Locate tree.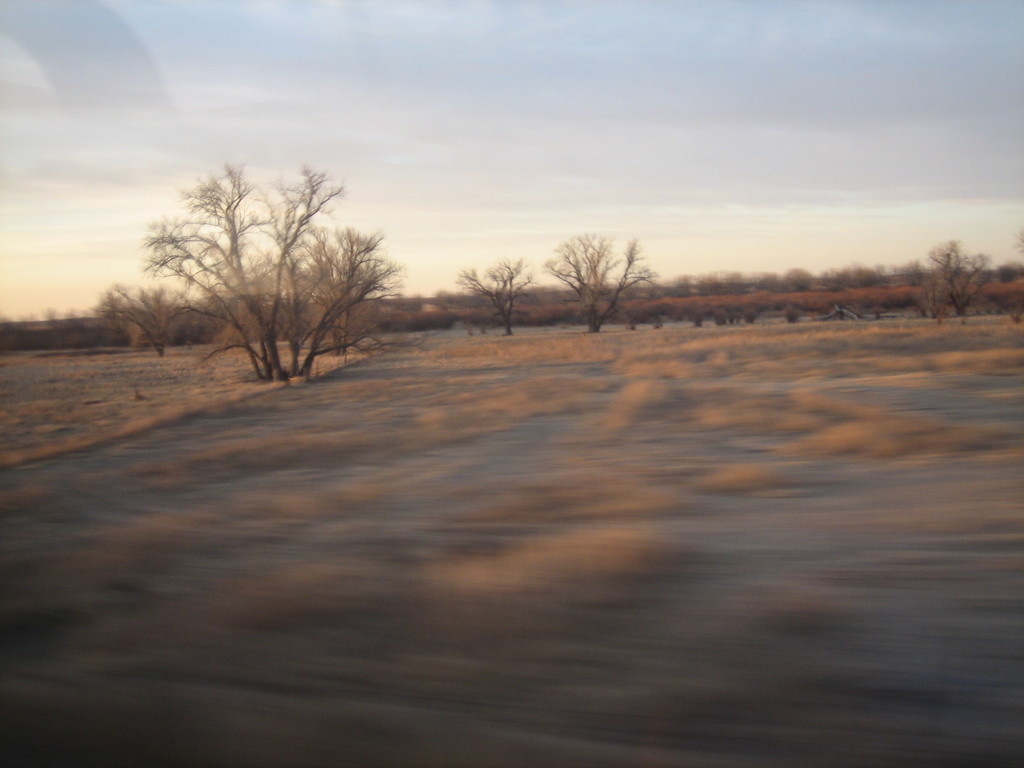
Bounding box: box(541, 226, 668, 332).
